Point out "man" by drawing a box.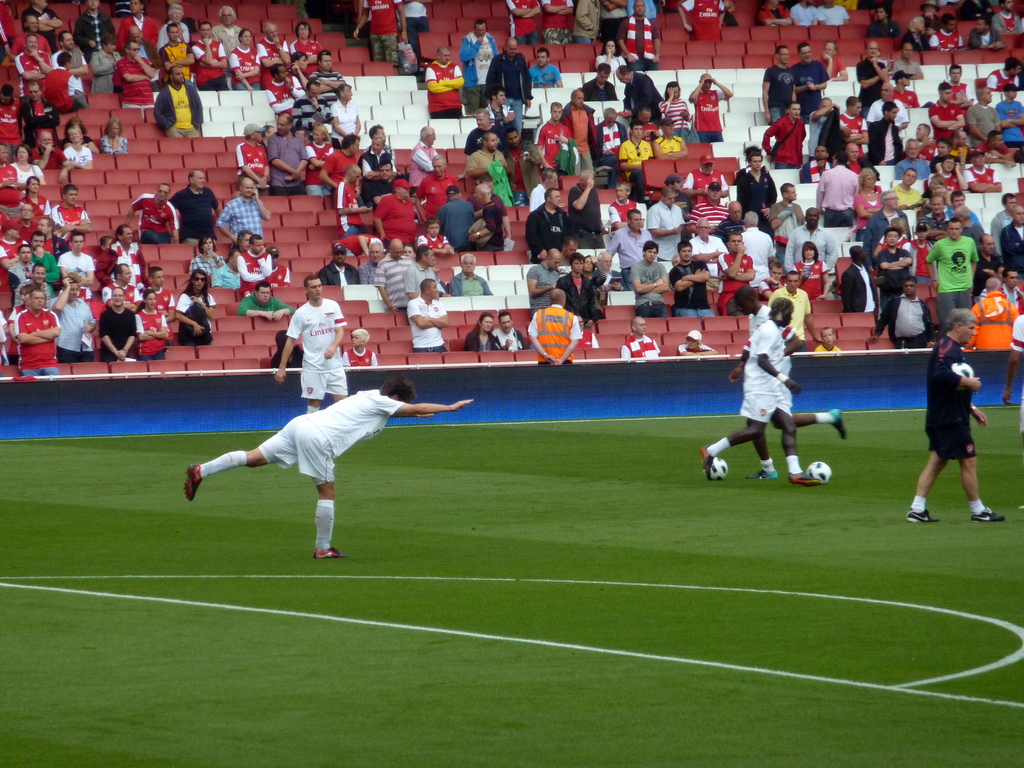
Rect(690, 179, 735, 230).
